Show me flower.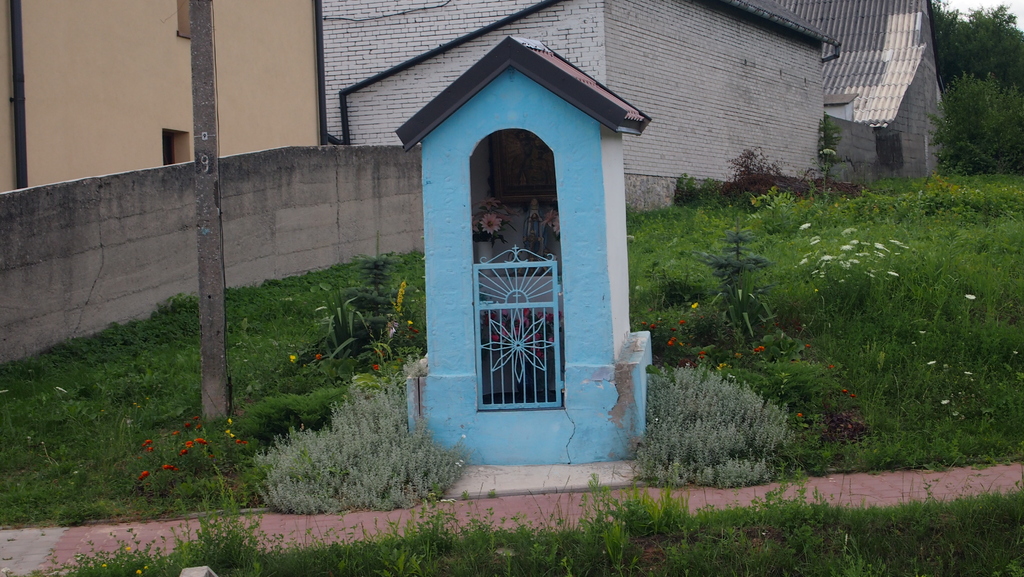
flower is here: x1=714, y1=359, x2=727, y2=378.
